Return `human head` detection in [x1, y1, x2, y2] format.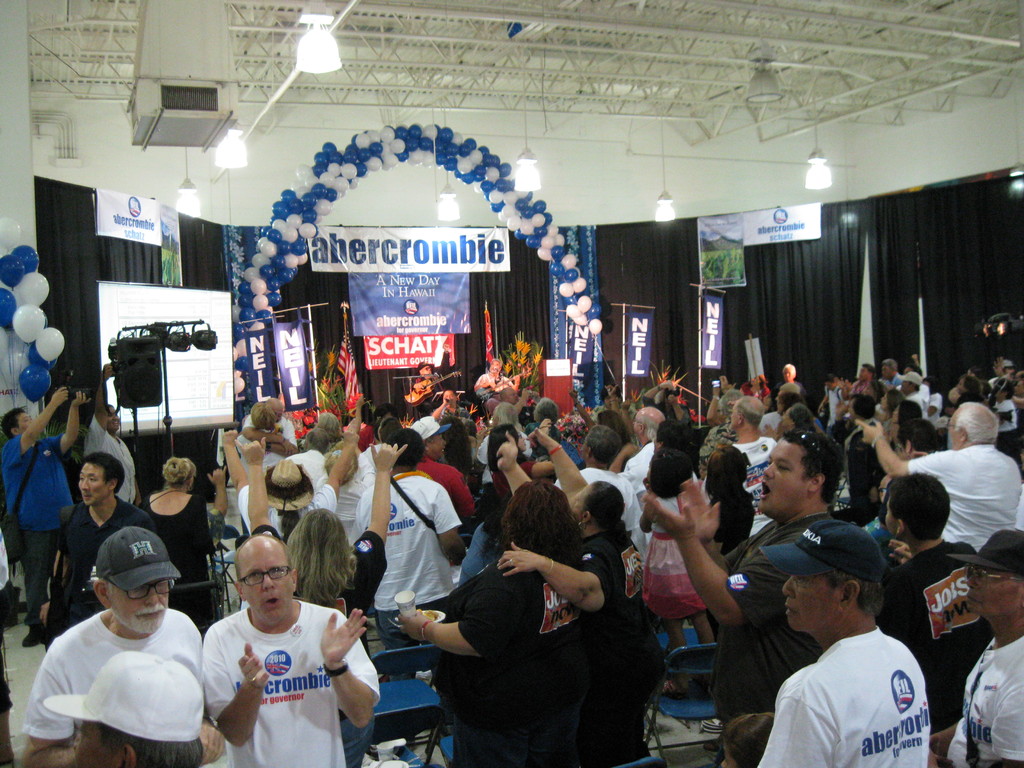
[722, 374, 739, 394].
